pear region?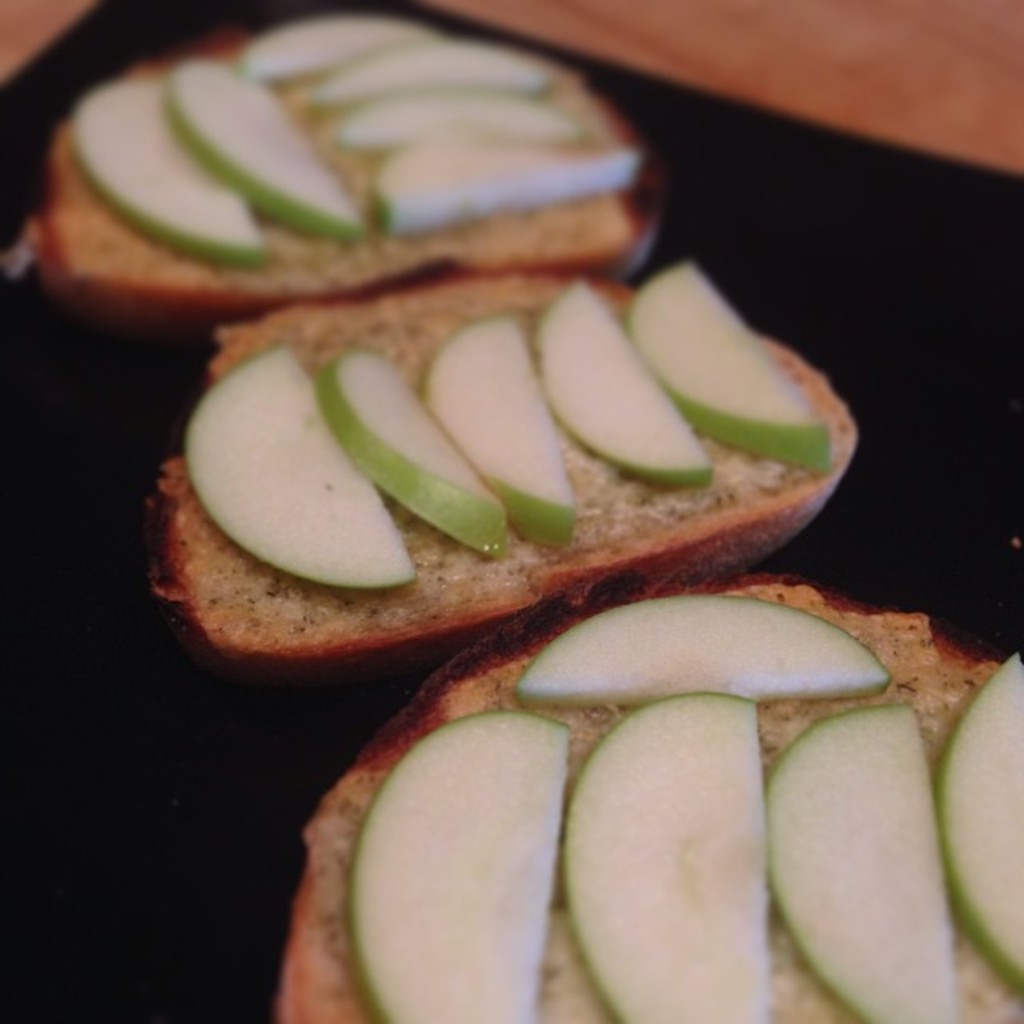
(x1=629, y1=267, x2=830, y2=475)
